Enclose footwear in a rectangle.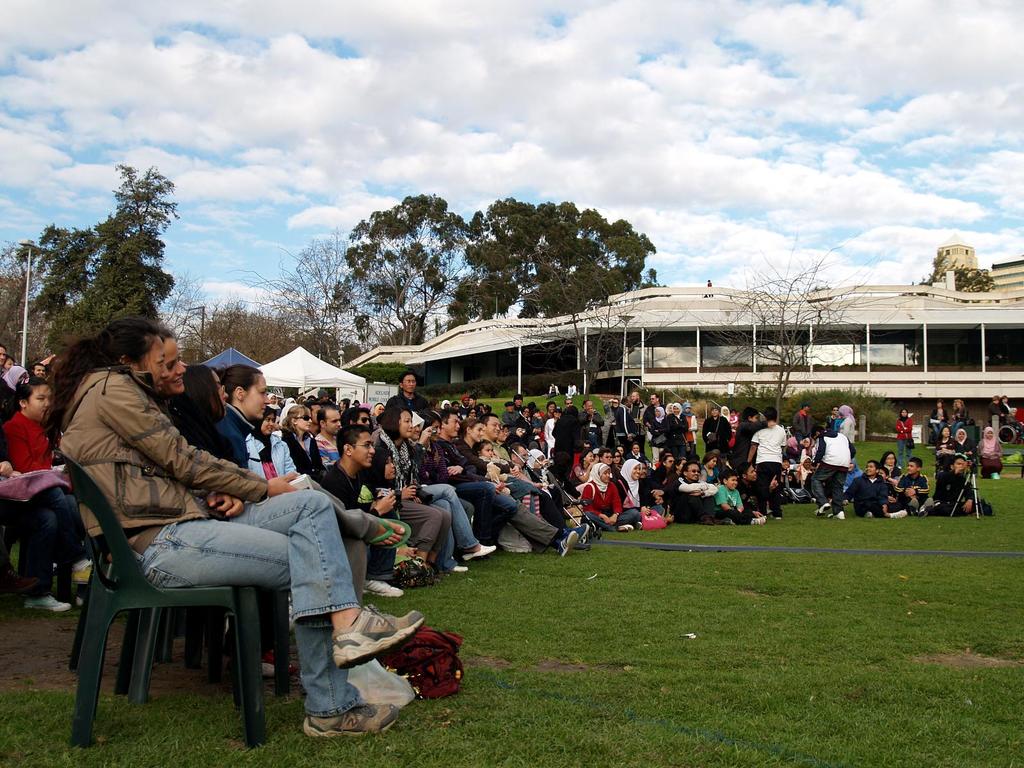
<region>321, 602, 419, 667</region>.
